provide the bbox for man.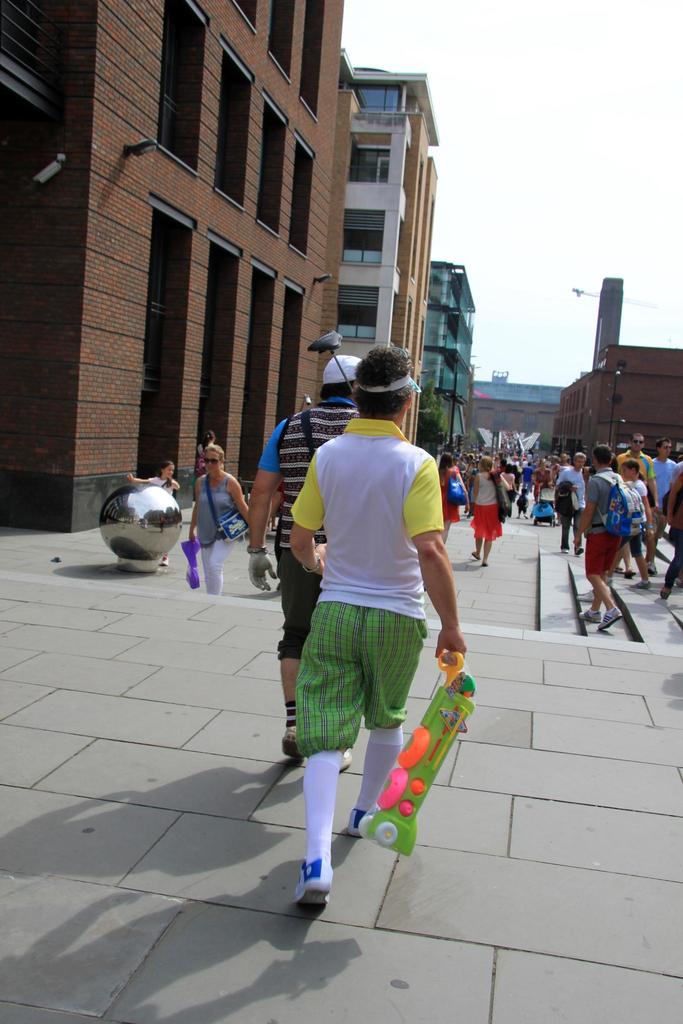
rect(236, 346, 367, 774).
